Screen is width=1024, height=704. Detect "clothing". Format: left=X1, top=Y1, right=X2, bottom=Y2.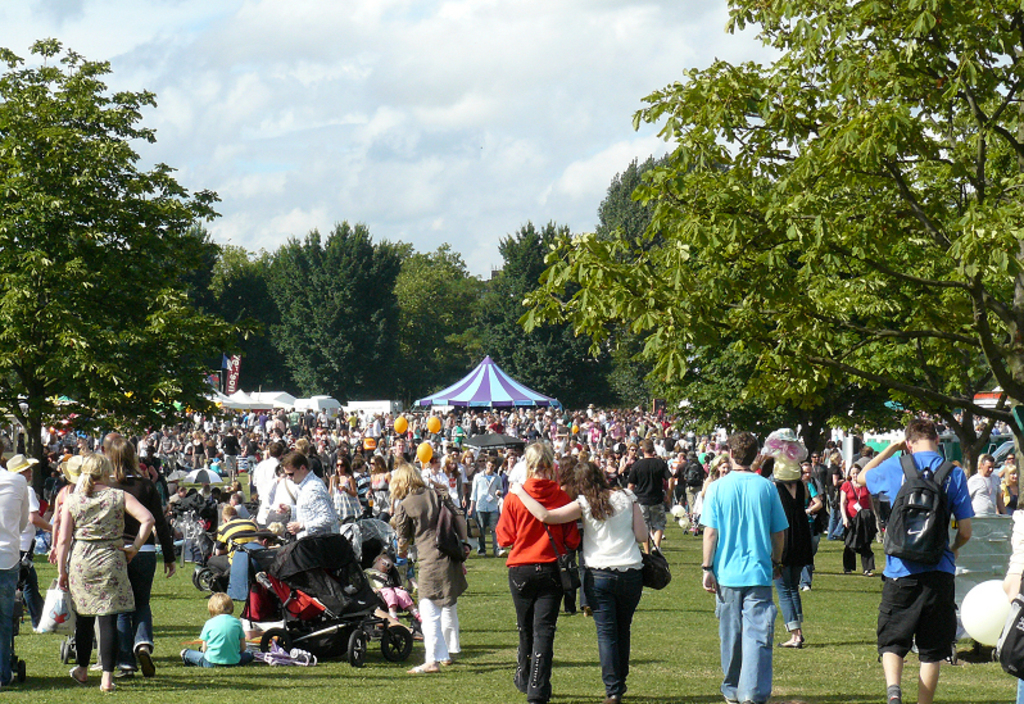
left=0, top=464, right=35, bottom=685.
